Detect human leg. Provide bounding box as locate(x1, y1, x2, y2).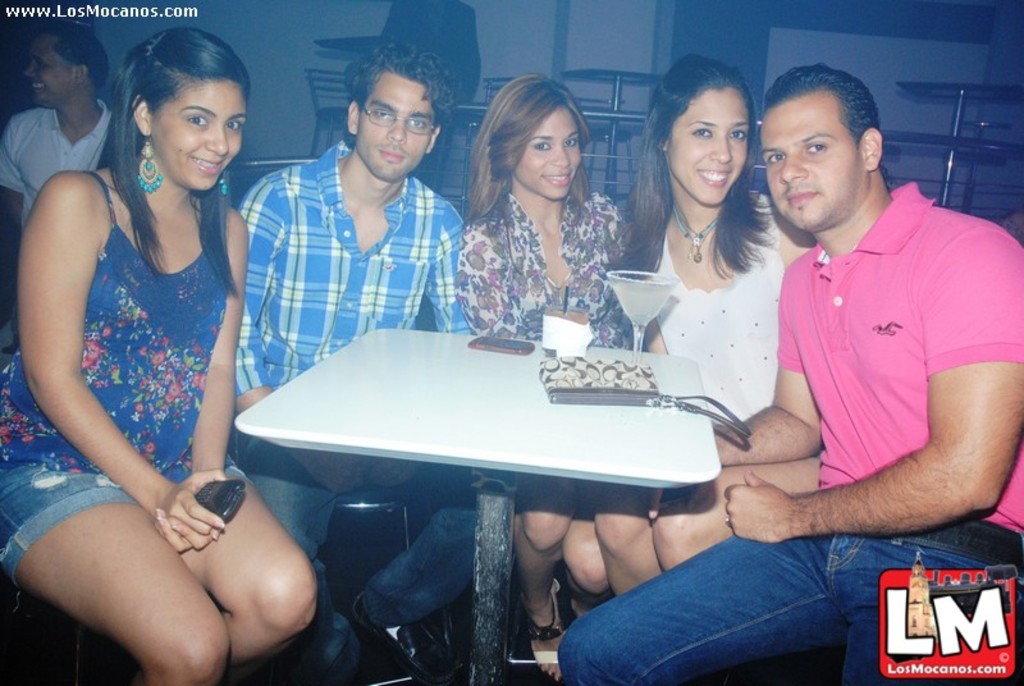
locate(239, 433, 343, 685).
